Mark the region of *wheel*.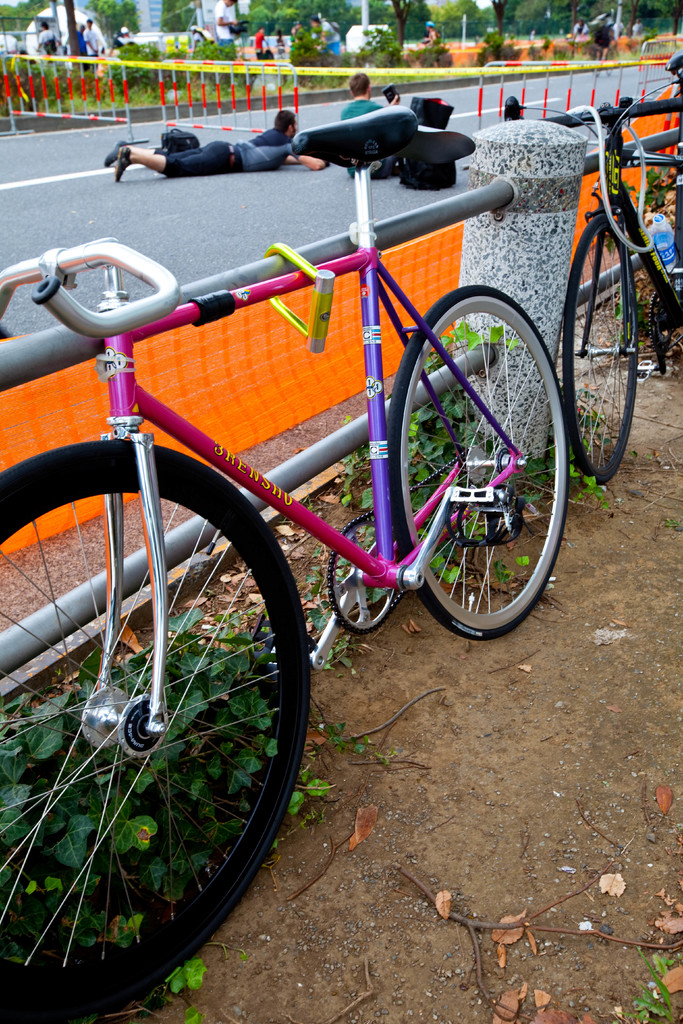
Region: 15, 428, 303, 968.
